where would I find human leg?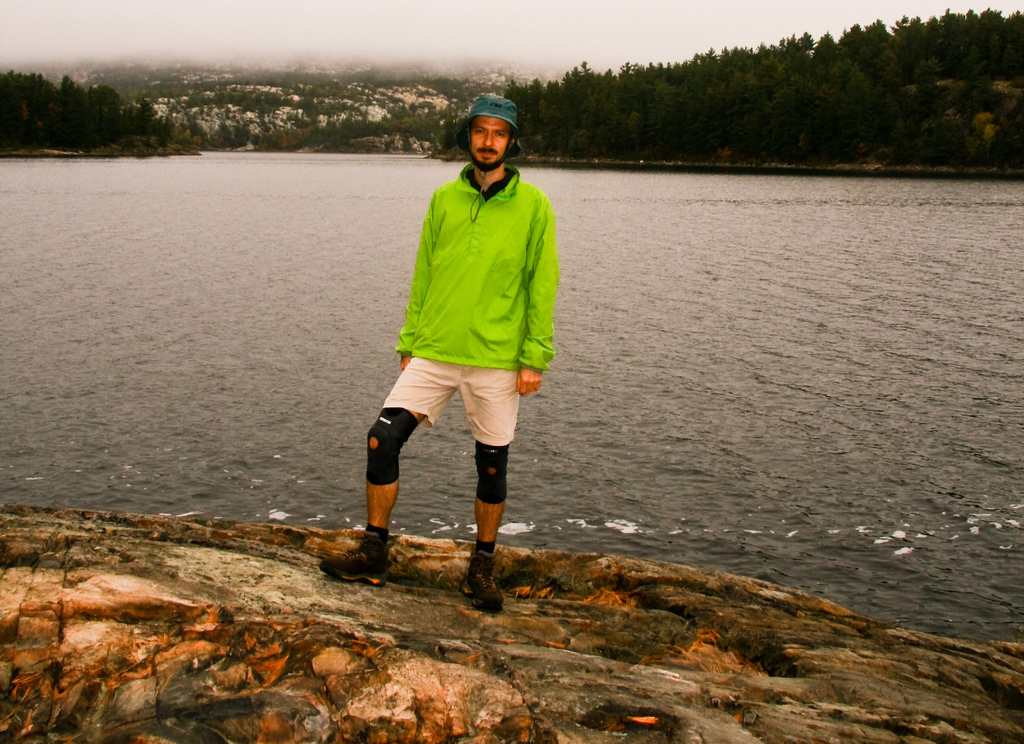
At bbox(442, 353, 536, 576).
